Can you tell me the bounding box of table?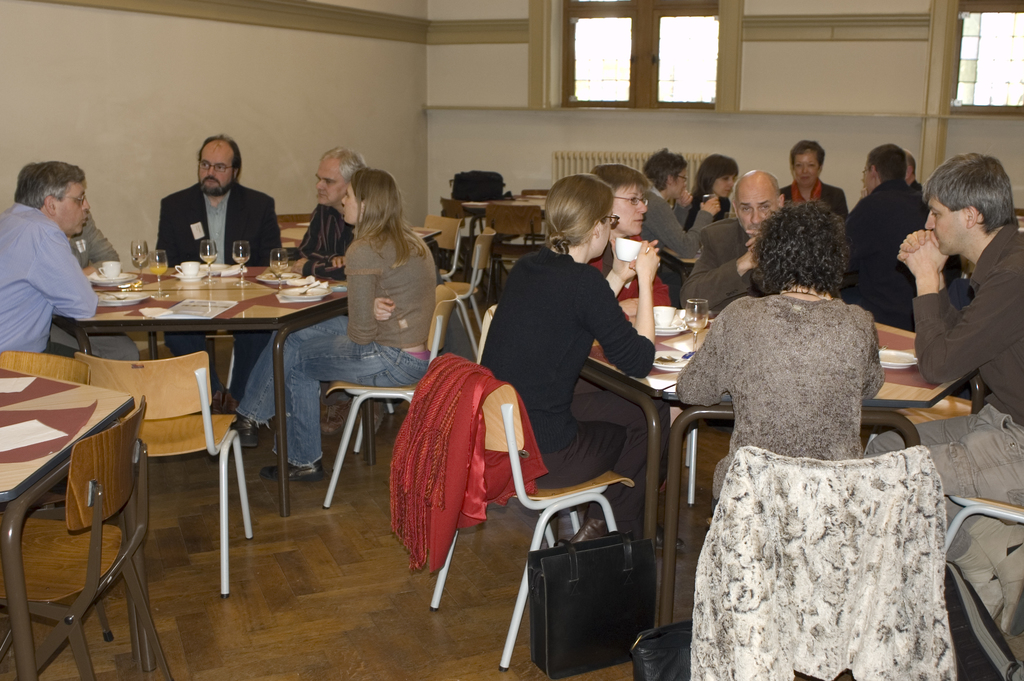
<box>278,211,443,255</box>.
